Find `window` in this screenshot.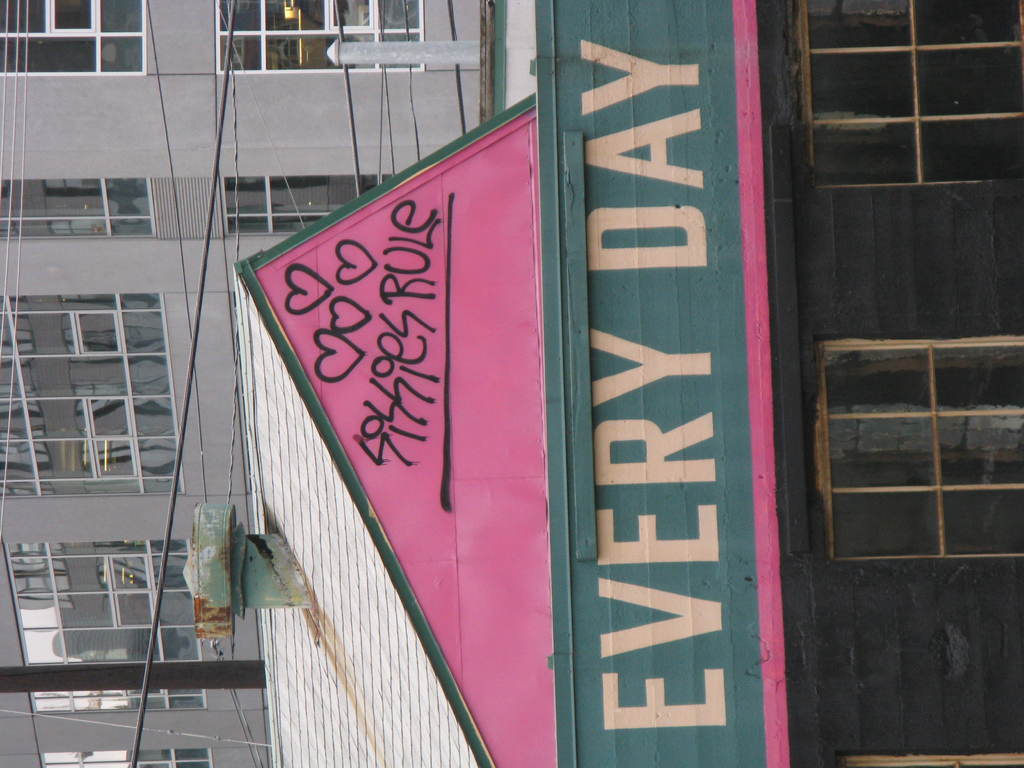
The bounding box for `window` is 0:0:144:76.
